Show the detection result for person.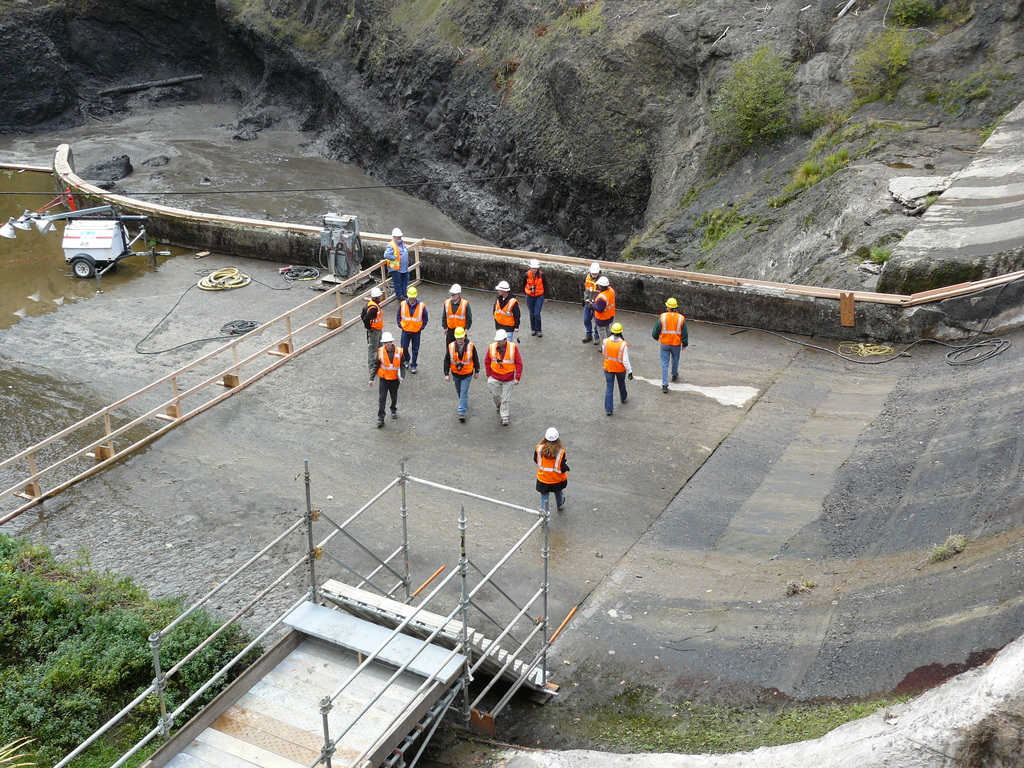
[left=490, top=281, right=525, bottom=337].
